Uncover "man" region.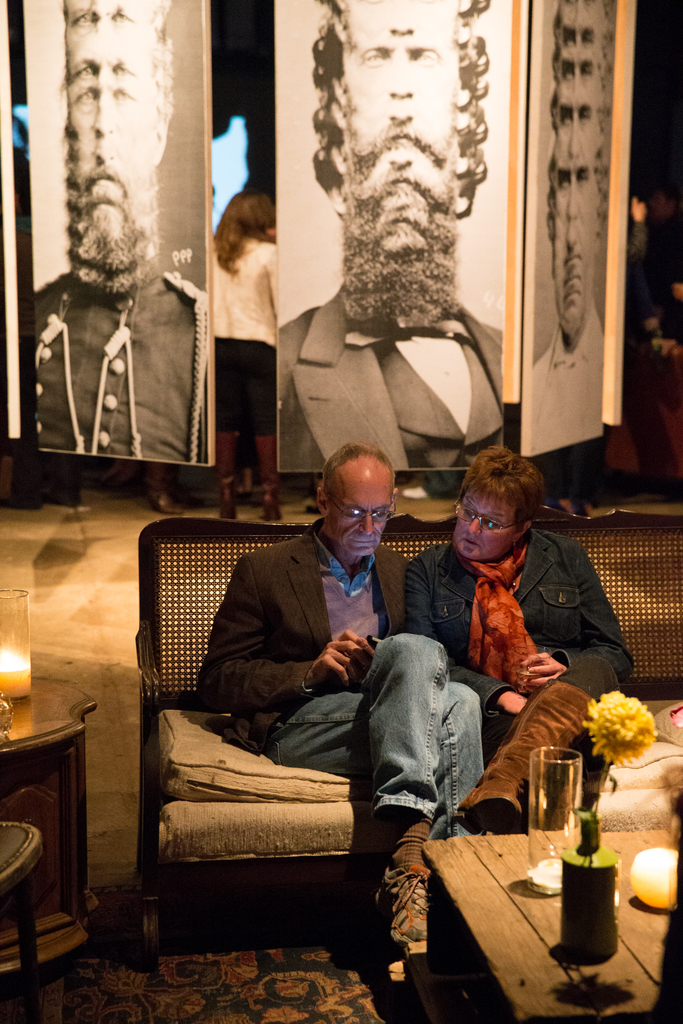
Uncovered: (197,442,491,946).
